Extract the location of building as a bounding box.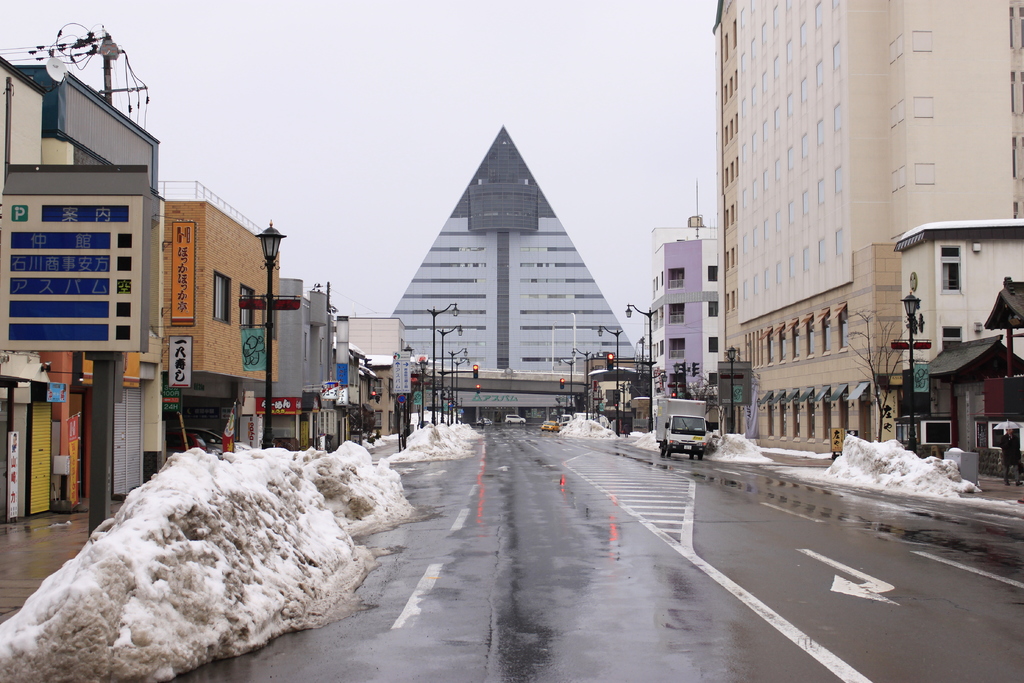
BBox(648, 179, 717, 427).
